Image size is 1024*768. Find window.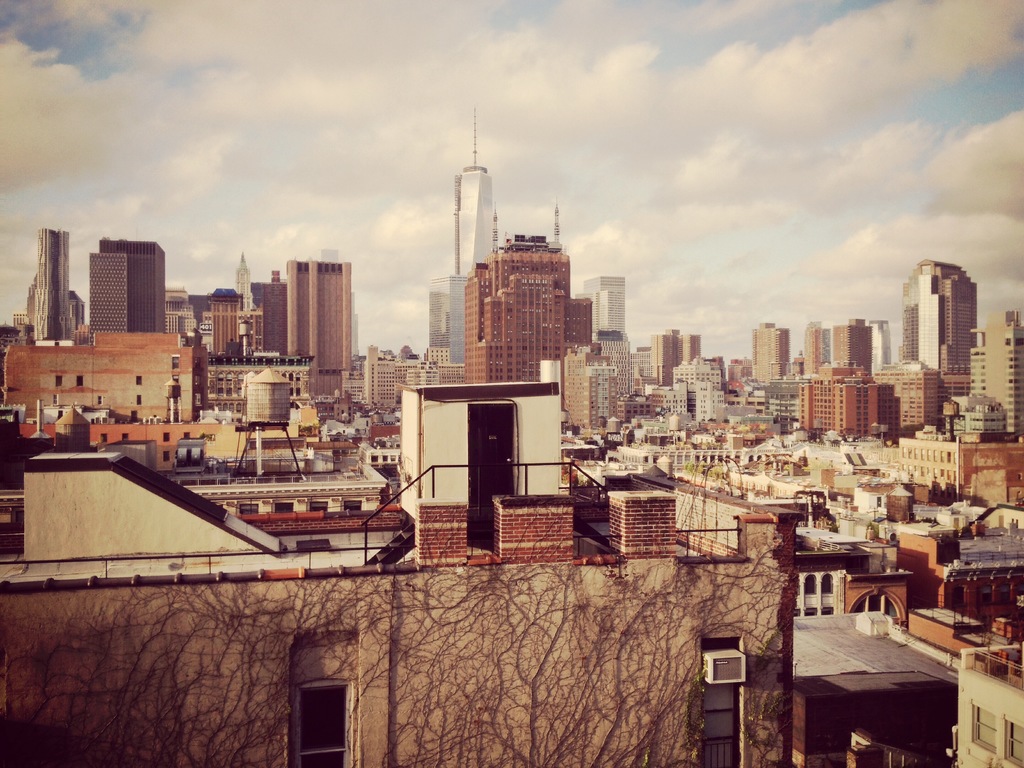
BBox(308, 503, 332, 511).
